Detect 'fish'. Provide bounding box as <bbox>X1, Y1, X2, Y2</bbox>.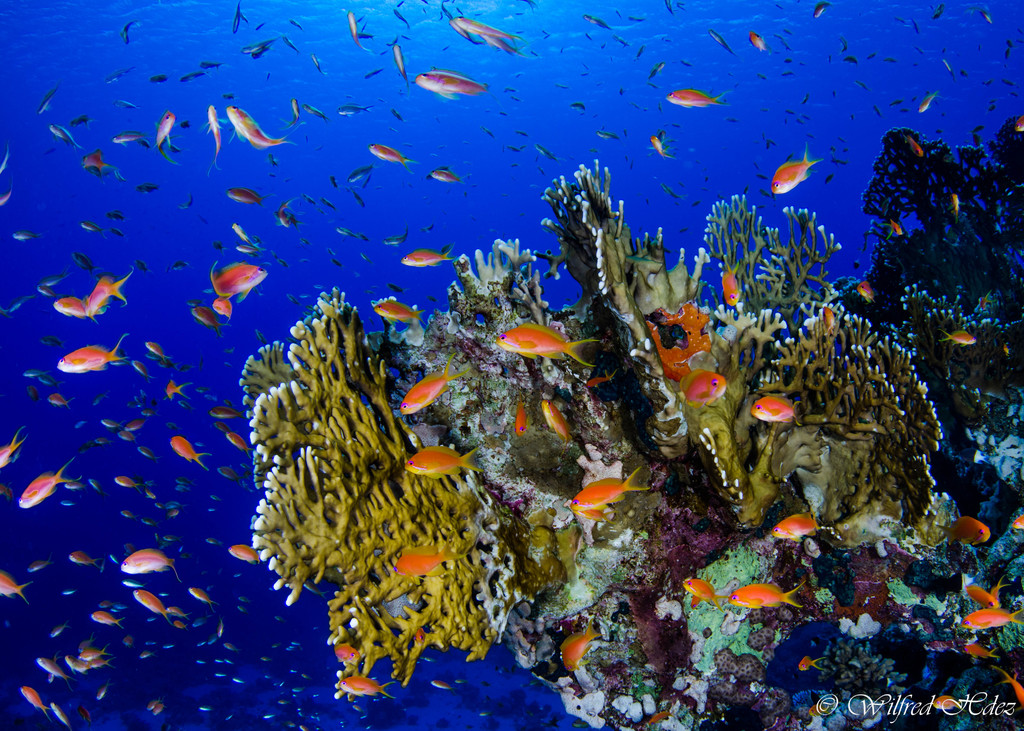
<bbox>1014, 513, 1023, 531</bbox>.
